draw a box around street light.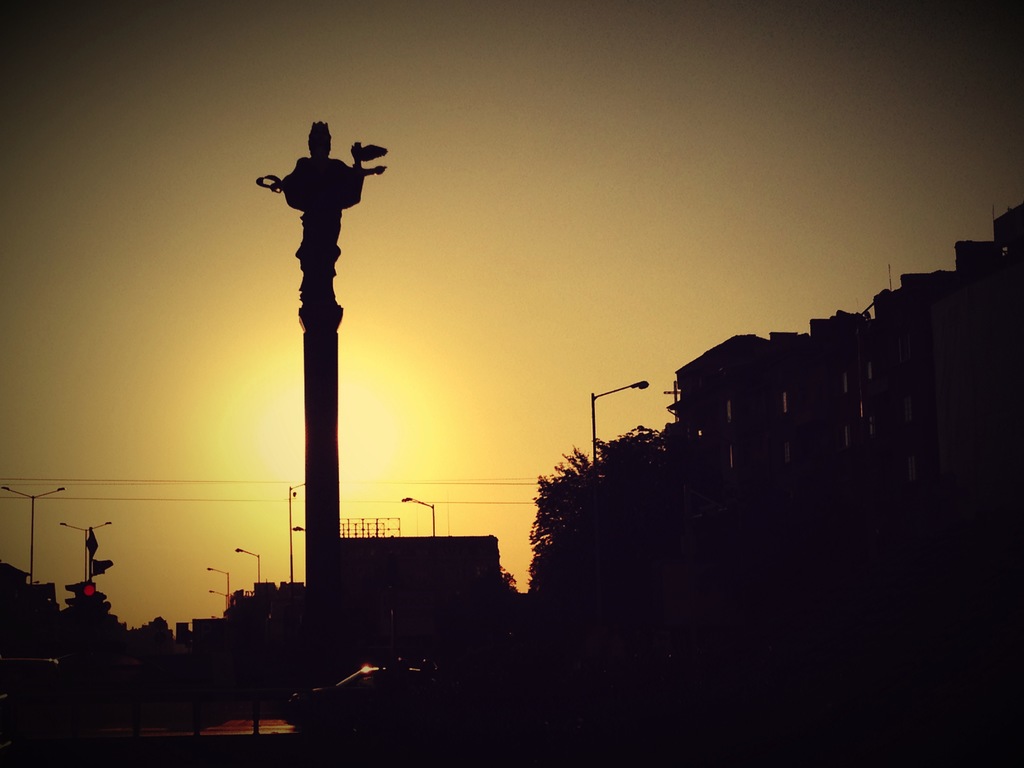
locate(234, 545, 257, 588).
